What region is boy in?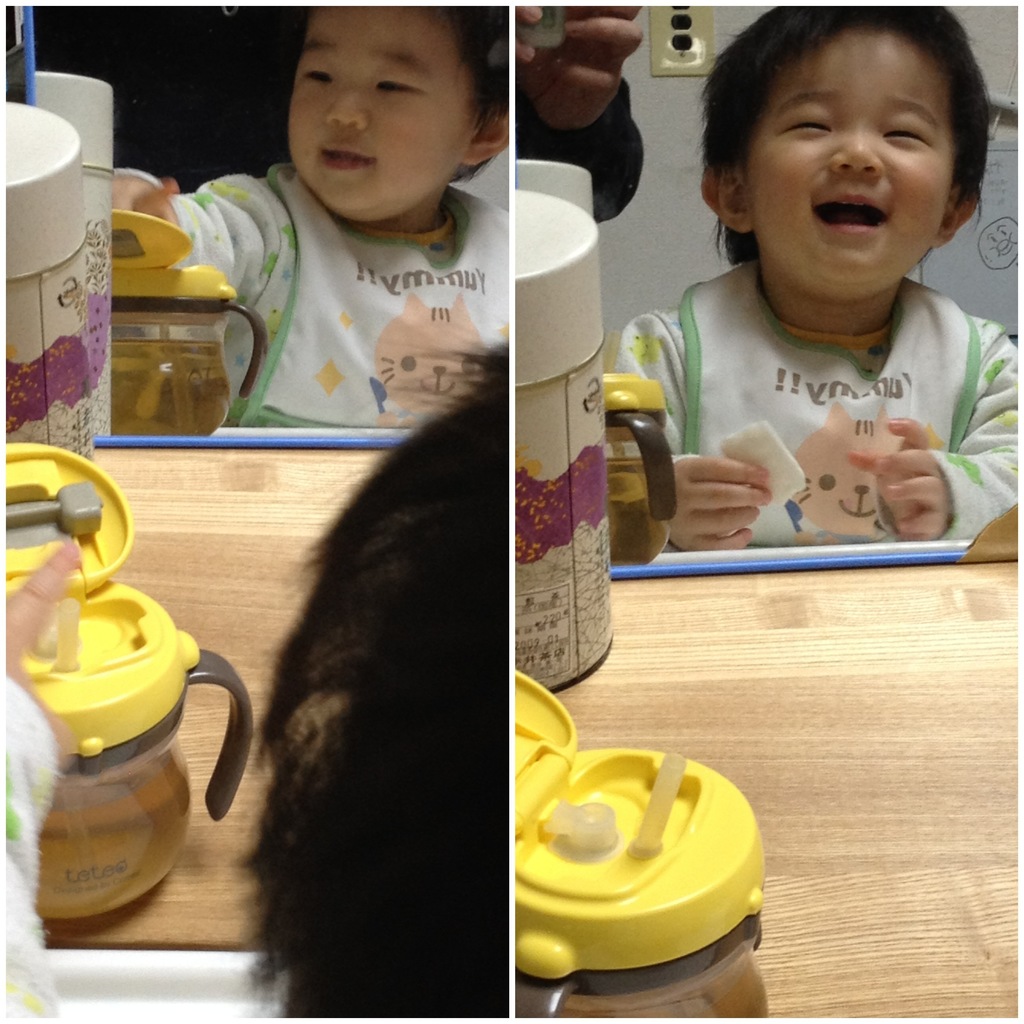
1, 339, 512, 1019.
